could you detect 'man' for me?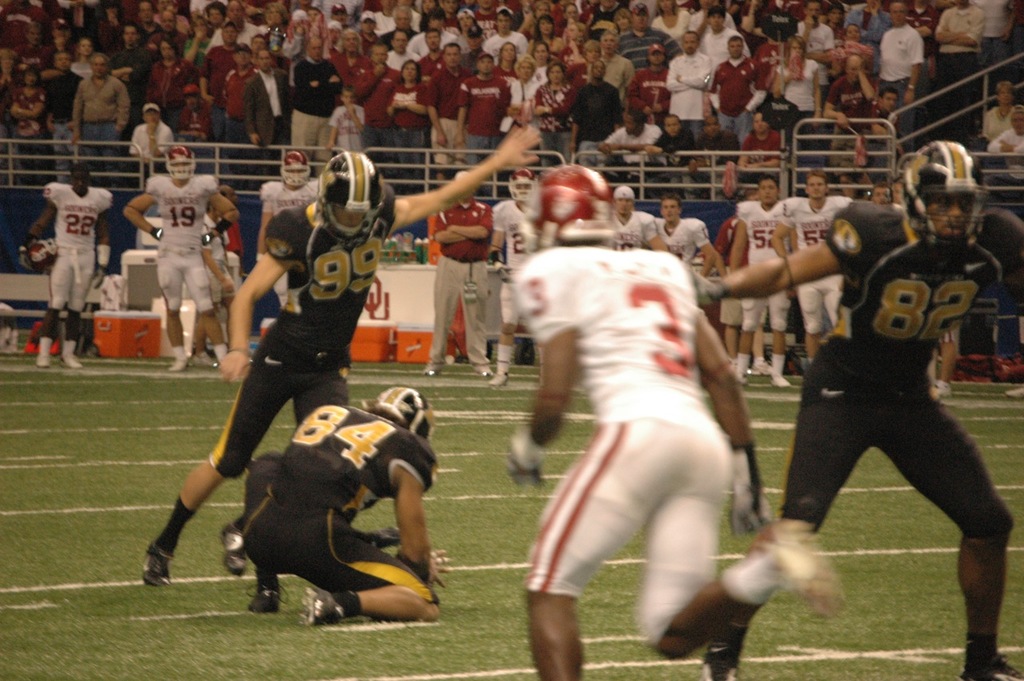
Detection result: rect(383, 6, 415, 42).
